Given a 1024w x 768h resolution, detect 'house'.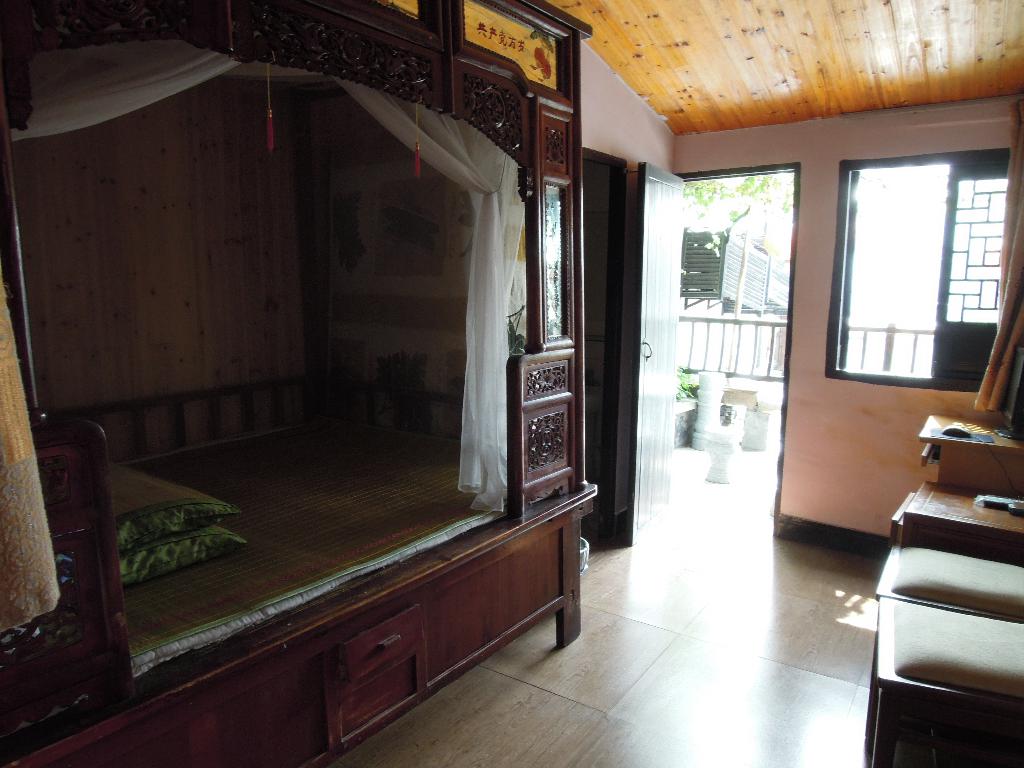
[0,0,1023,767].
